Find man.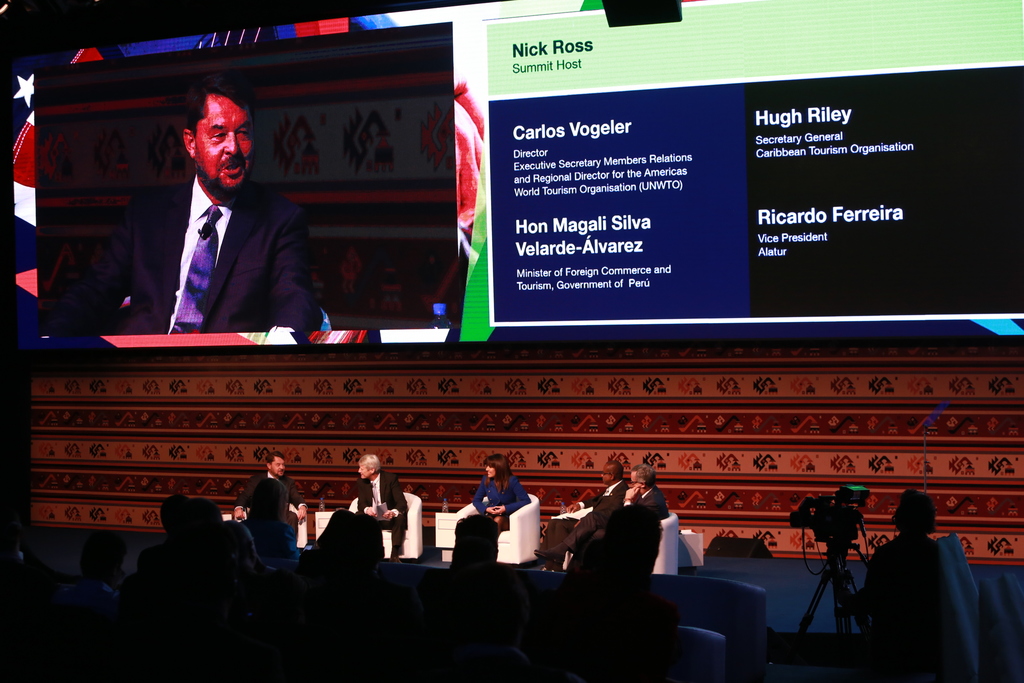
crop(836, 490, 941, 682).
